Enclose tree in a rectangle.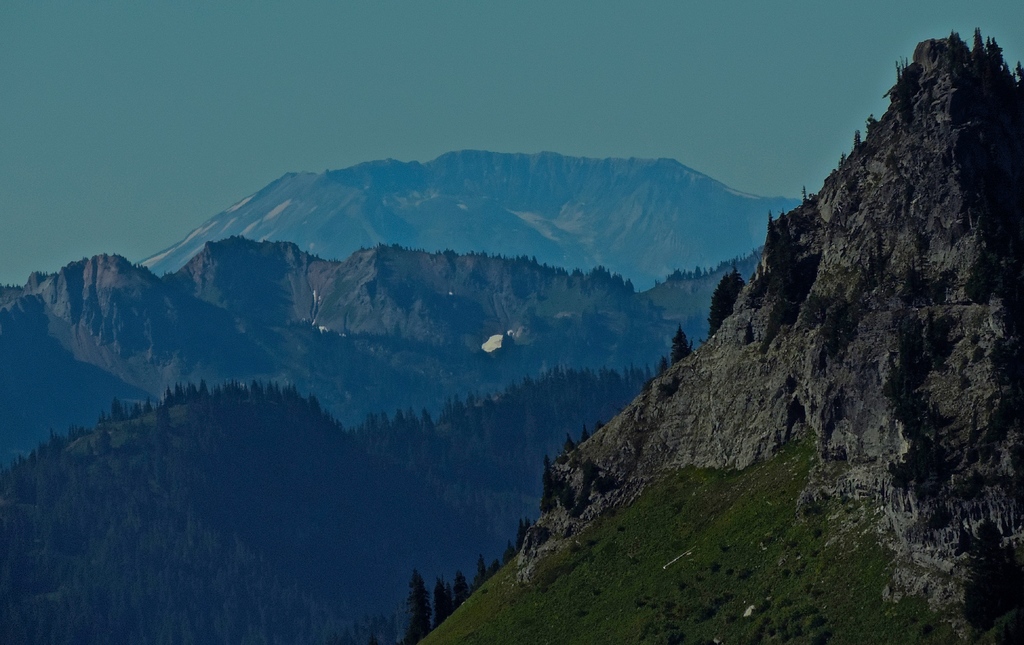
region(0, 16, 998, 644).
